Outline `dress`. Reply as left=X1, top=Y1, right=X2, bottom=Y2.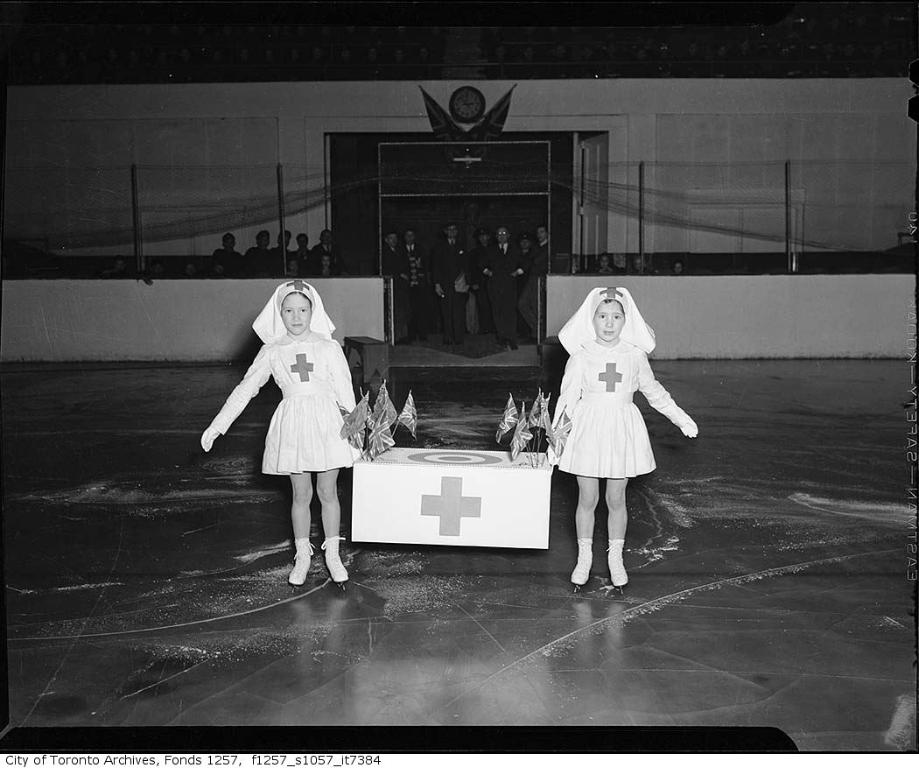
left=547, top=338, right=701, bottom=484.
